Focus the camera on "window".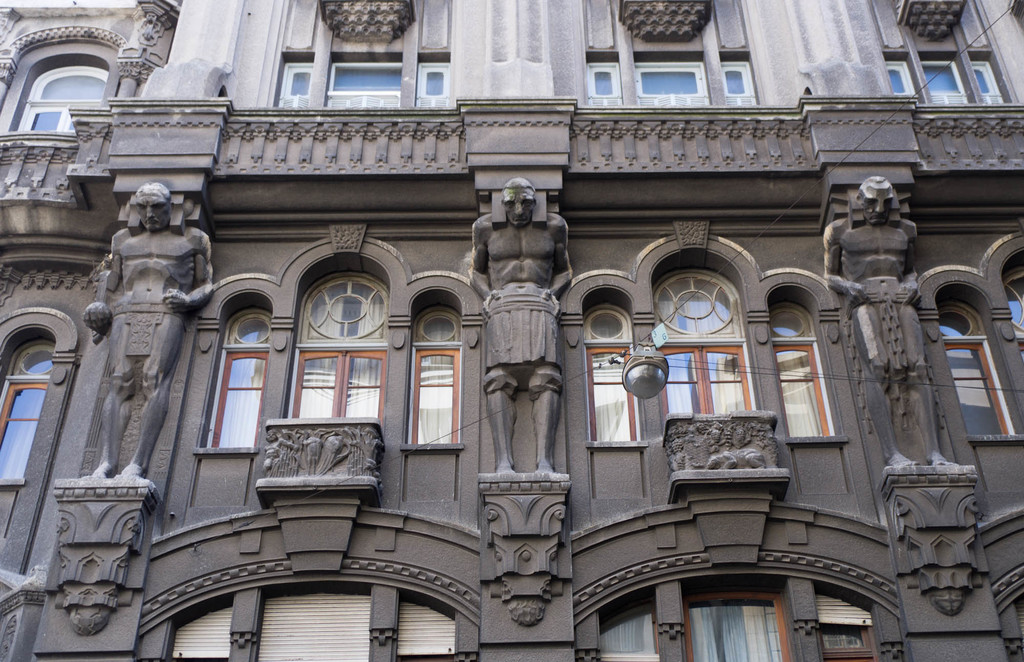
Focus region: x1=788 y1=312 x2=840 y2=453.
